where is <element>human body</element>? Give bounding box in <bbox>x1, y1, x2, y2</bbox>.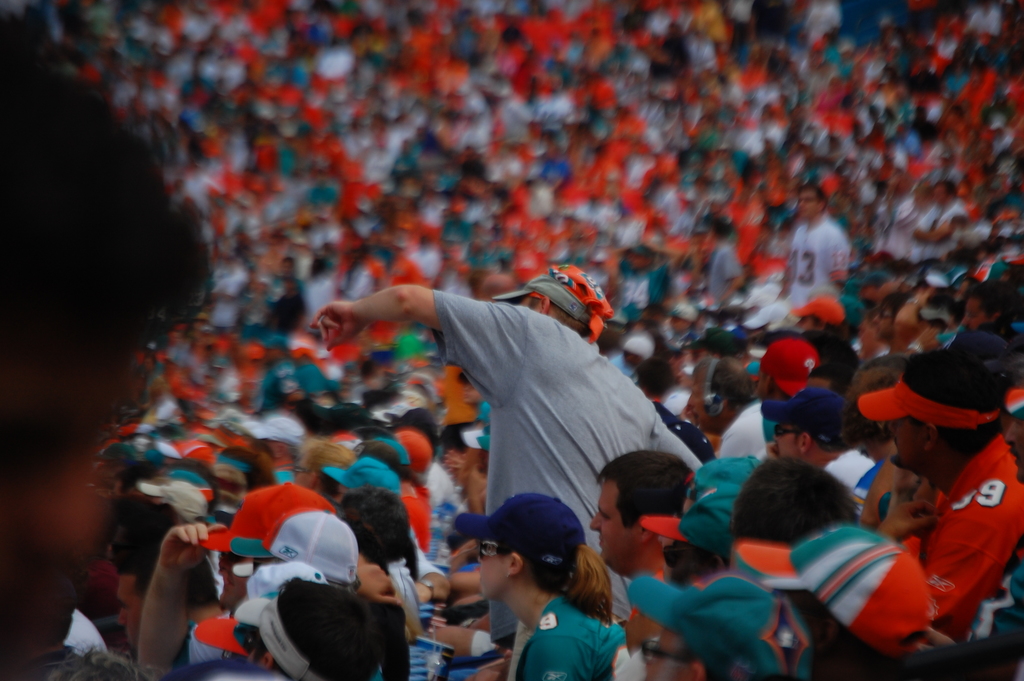
<bbox>705, 248, 749, 303</bbox>.
